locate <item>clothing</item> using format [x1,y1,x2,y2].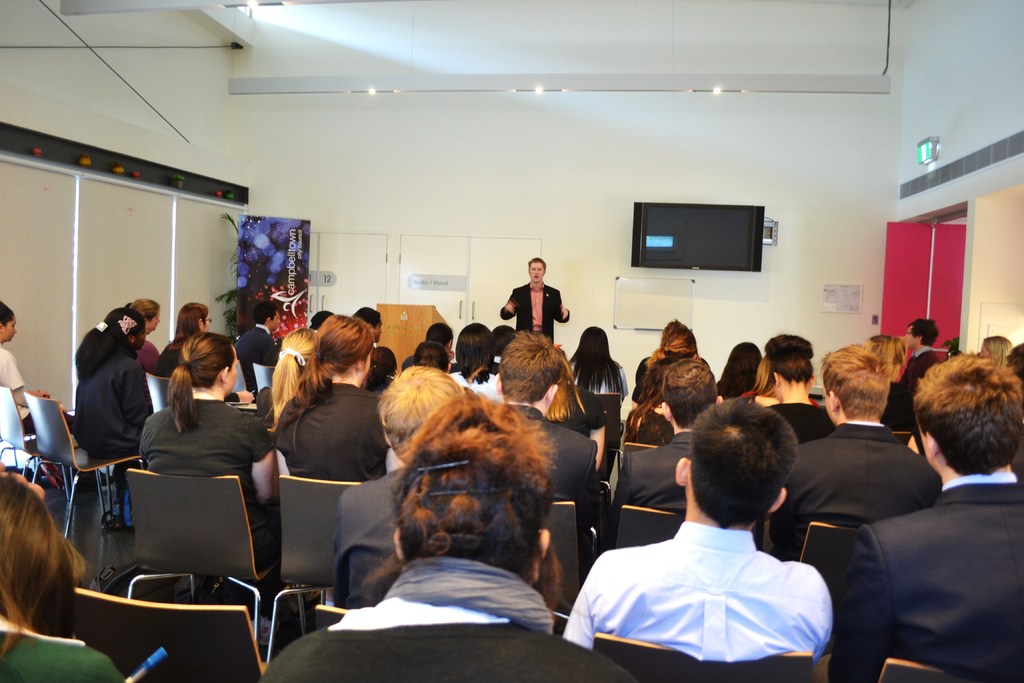
[616,415,698,541].
